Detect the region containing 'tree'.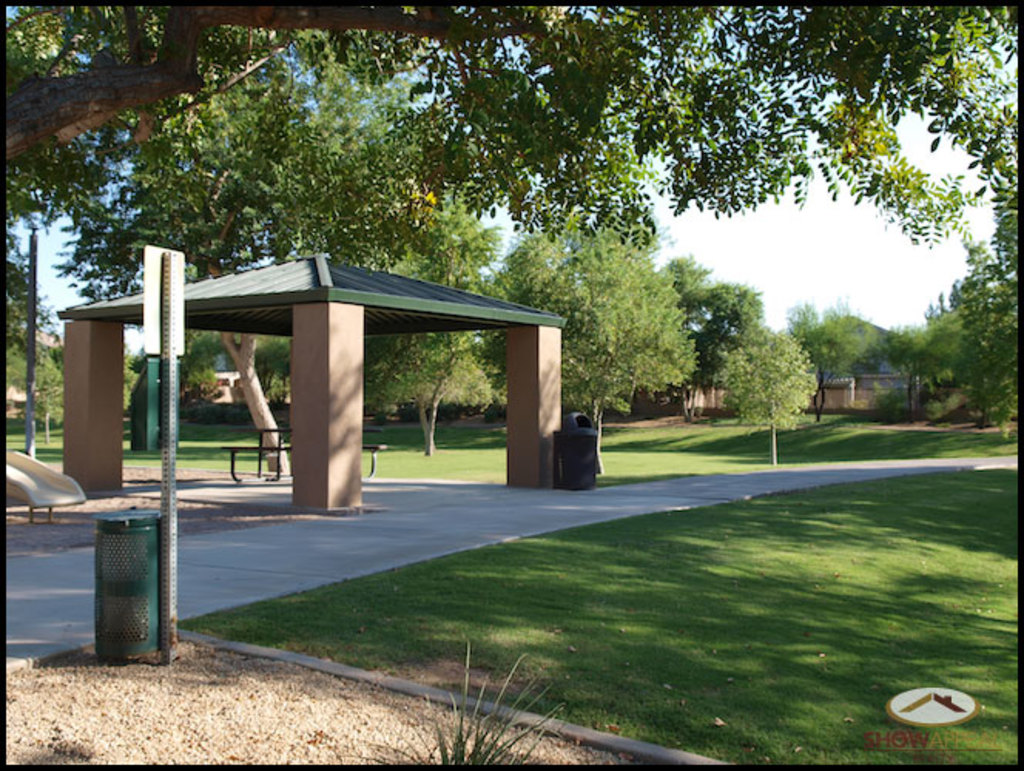
<region>699, 287, 760, 396</region>.
